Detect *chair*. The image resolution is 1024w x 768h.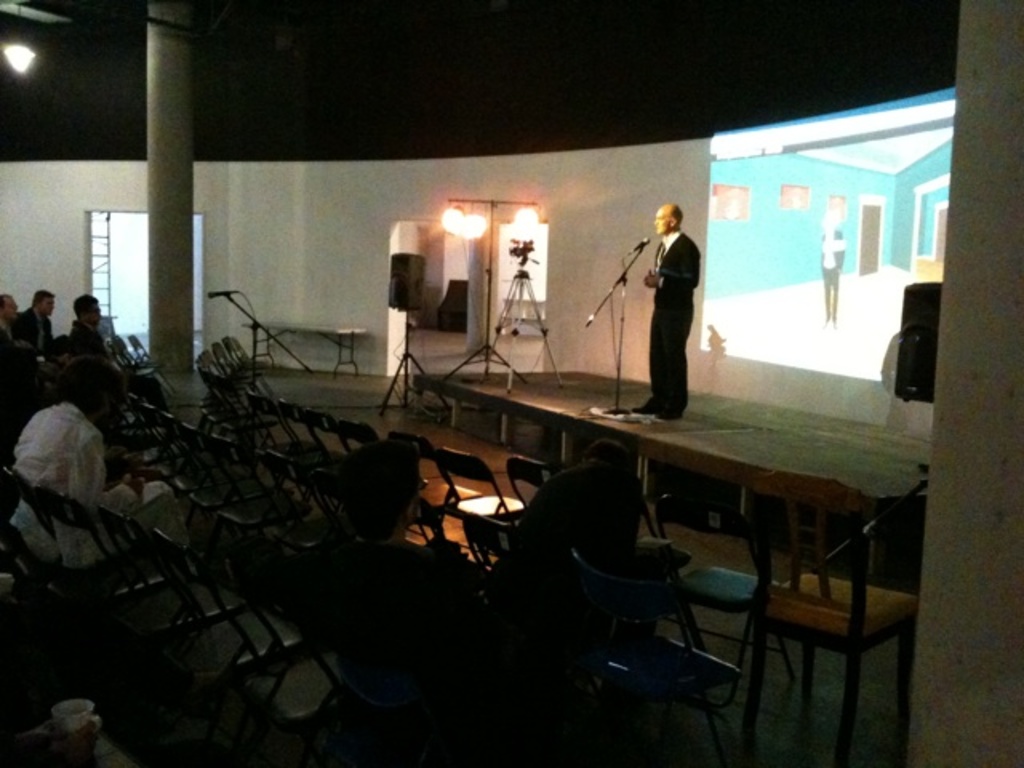
box(302, 406, 347, 464).
